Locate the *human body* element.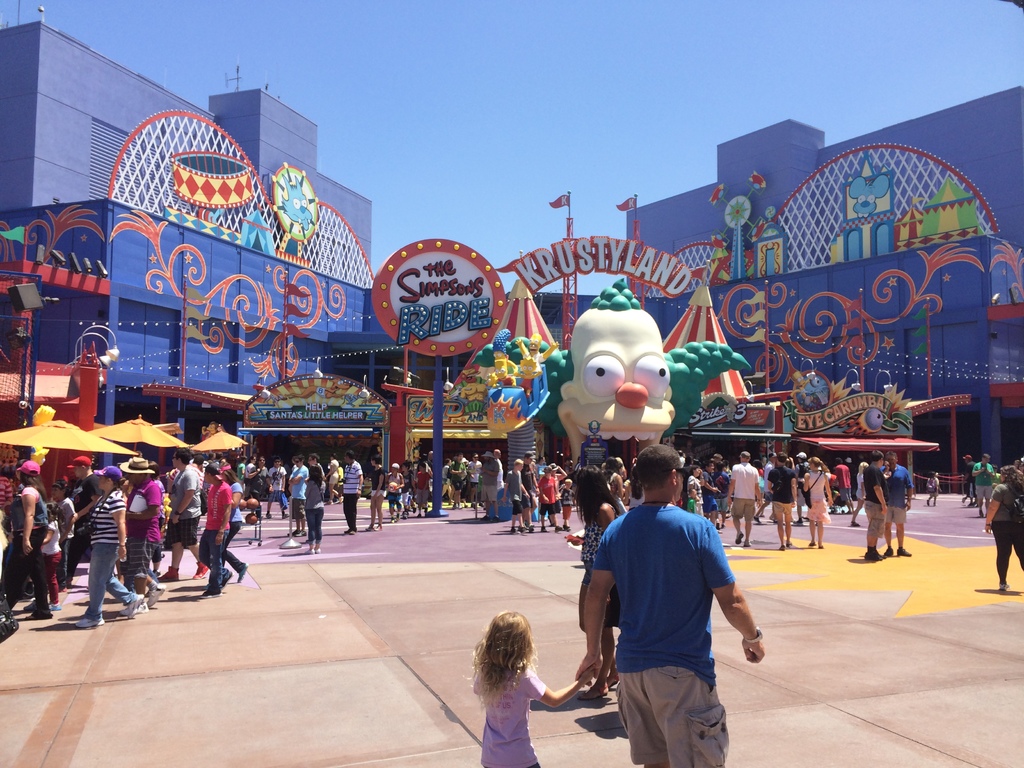
Element bbox: [left=461, top=615, right=588, bottom=767].
